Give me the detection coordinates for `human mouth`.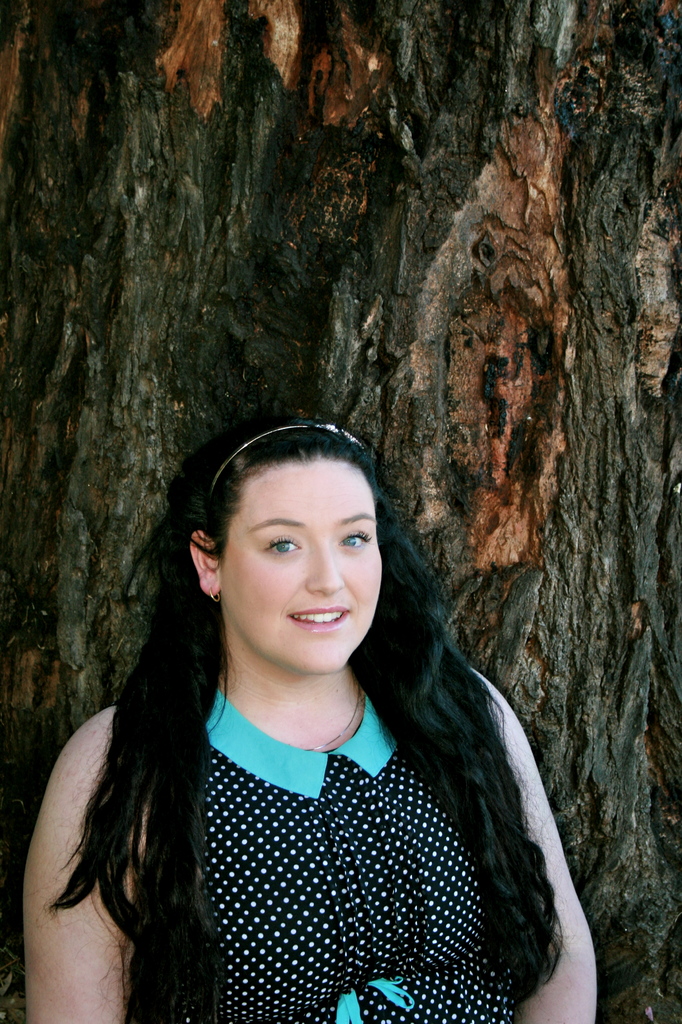
(left=291, top=611, right=350, bottom=636).
